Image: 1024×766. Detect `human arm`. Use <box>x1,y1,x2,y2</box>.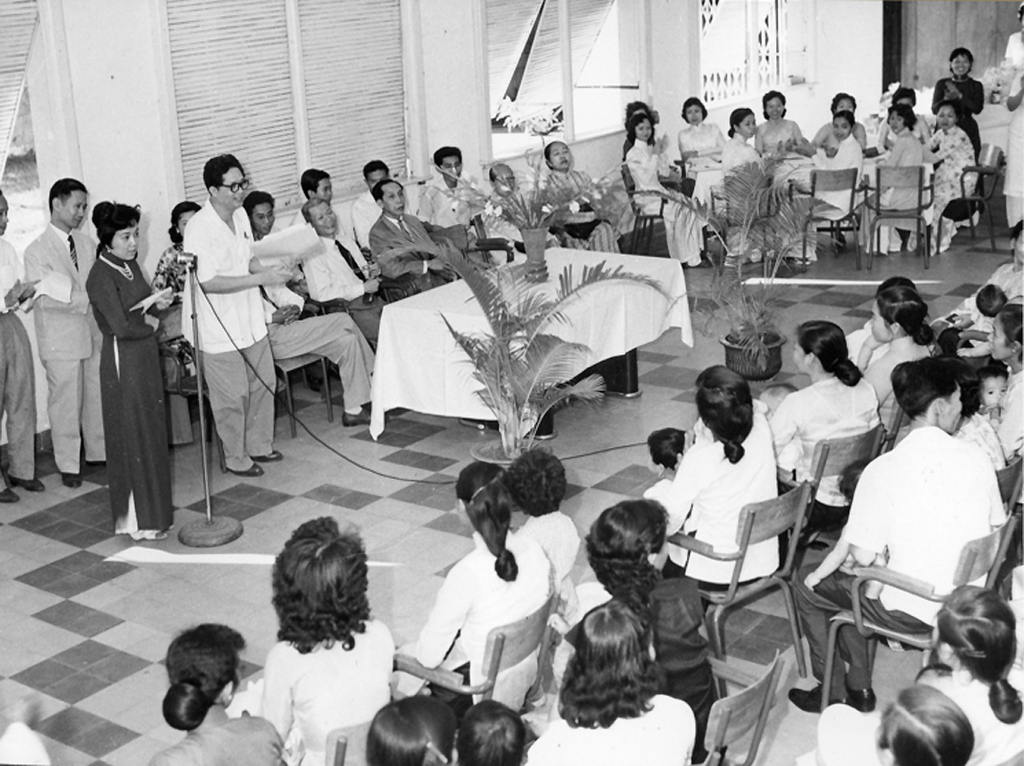
<box>419,232,458,267</box>.
